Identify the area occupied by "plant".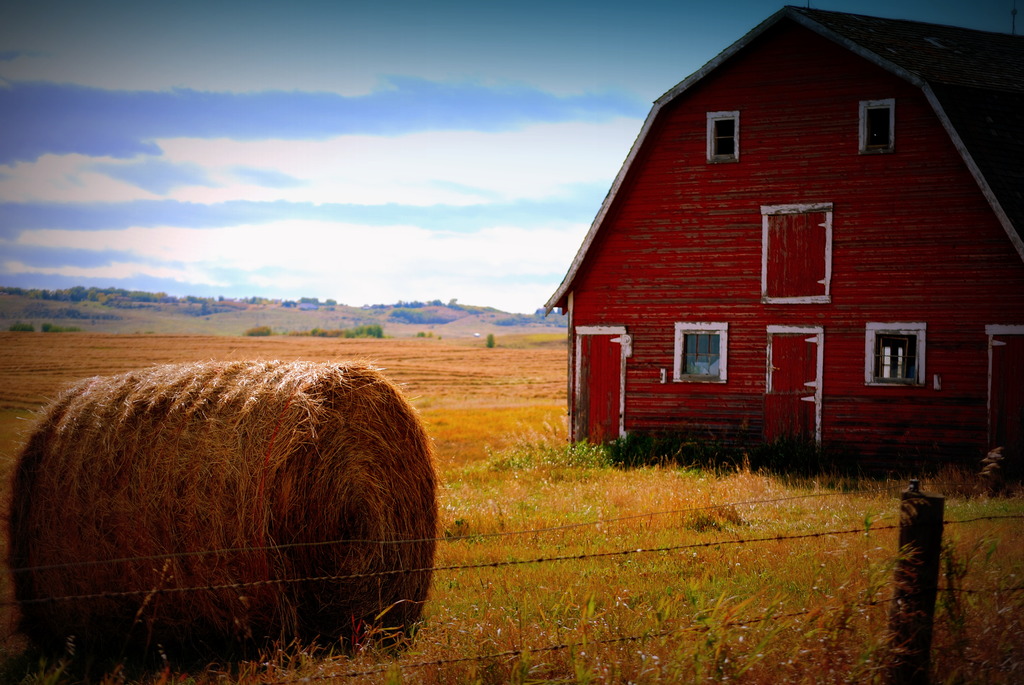
Area: [x1=246, y1=324, x2=270, y2=336].
